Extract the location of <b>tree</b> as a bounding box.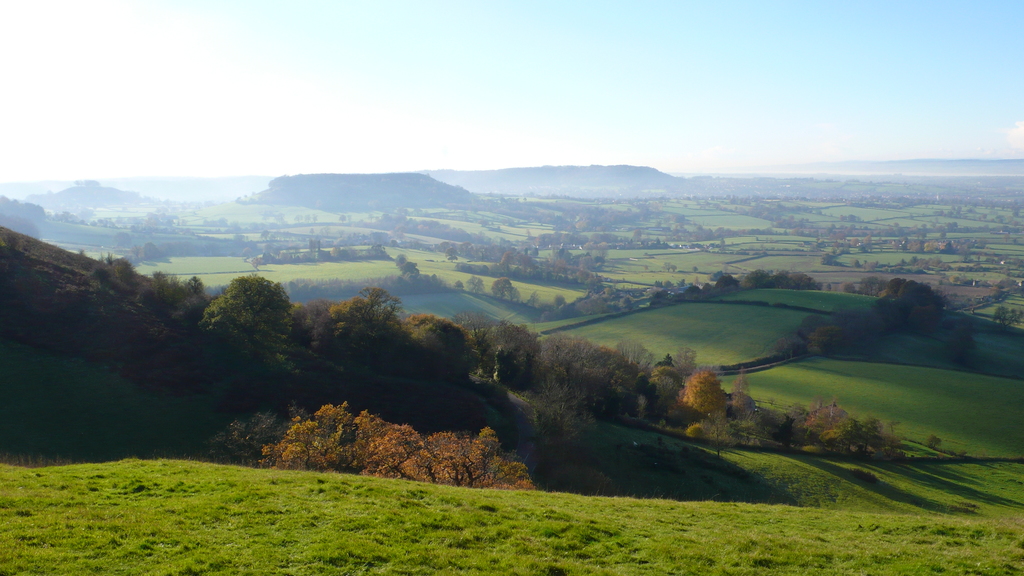
196, 262, 286, 352.
